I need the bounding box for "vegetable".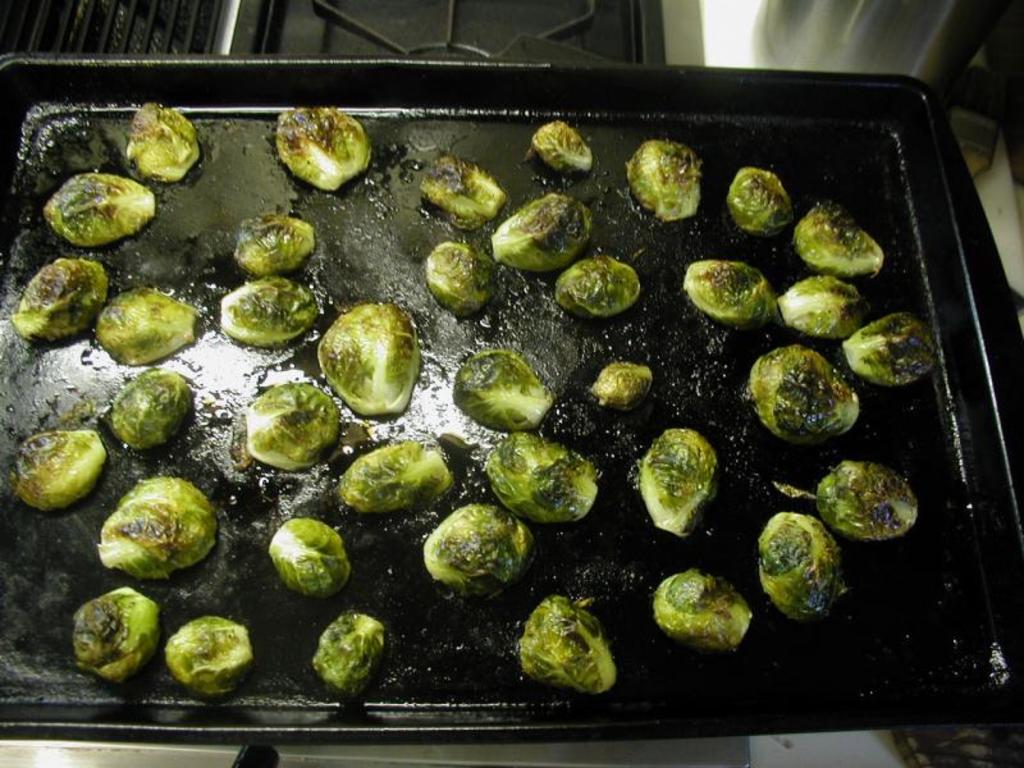
Here it is: bbox=[582, 360, 659, 407].
